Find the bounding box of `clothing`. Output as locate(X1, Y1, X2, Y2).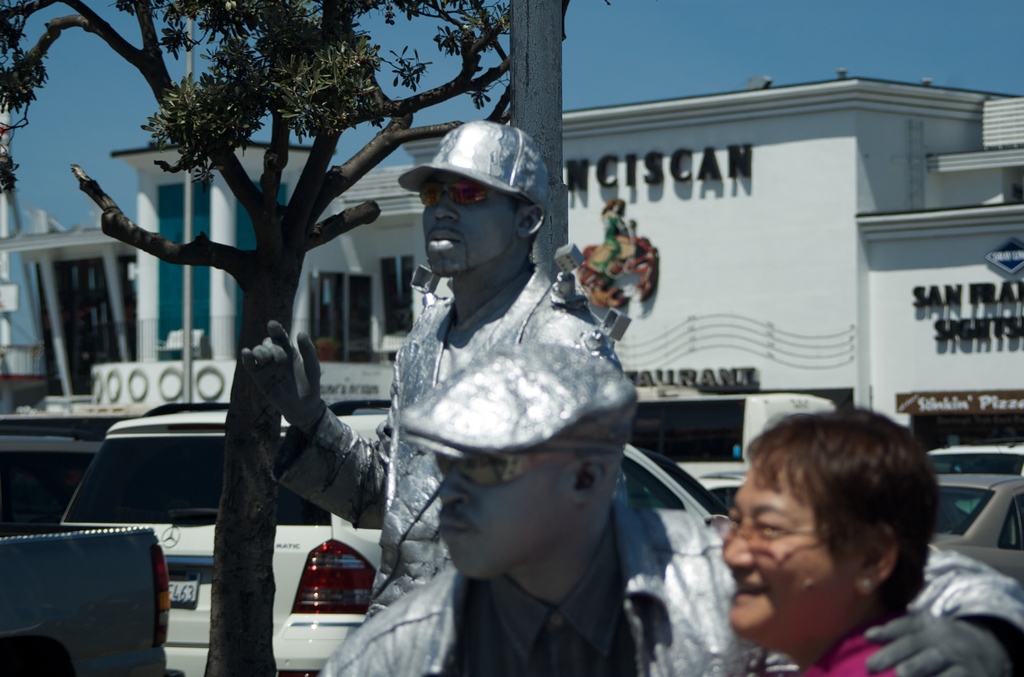
locate(805, 624, 893, 674).
